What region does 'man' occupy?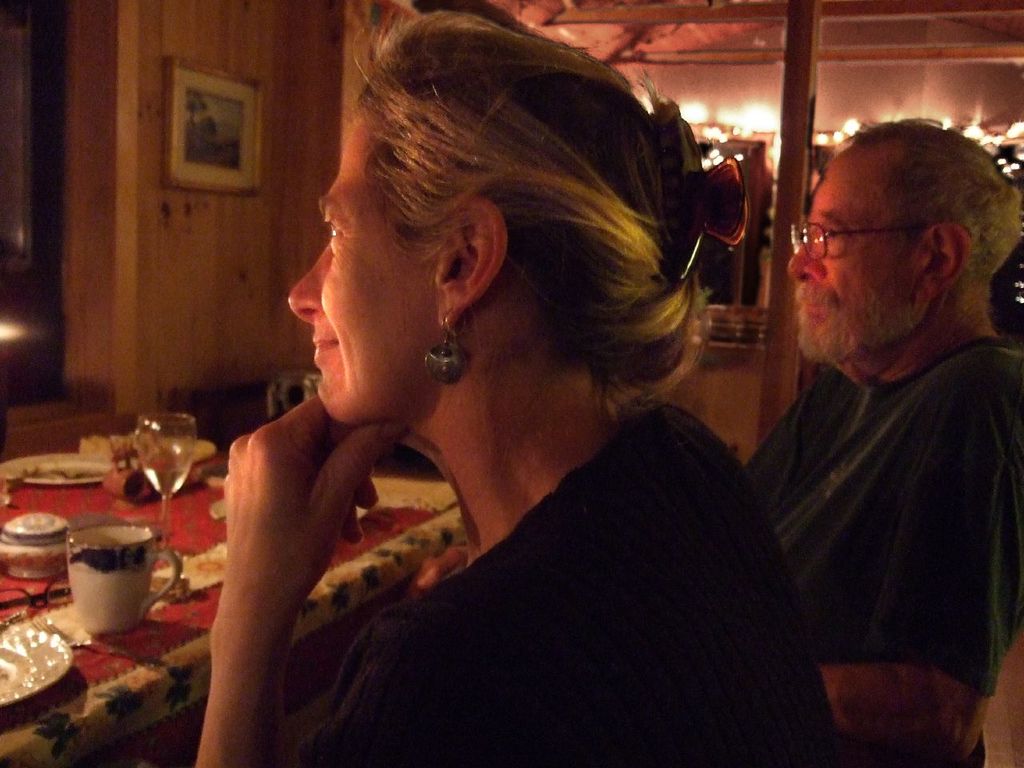
box=[706, 107, 1023, 767].
